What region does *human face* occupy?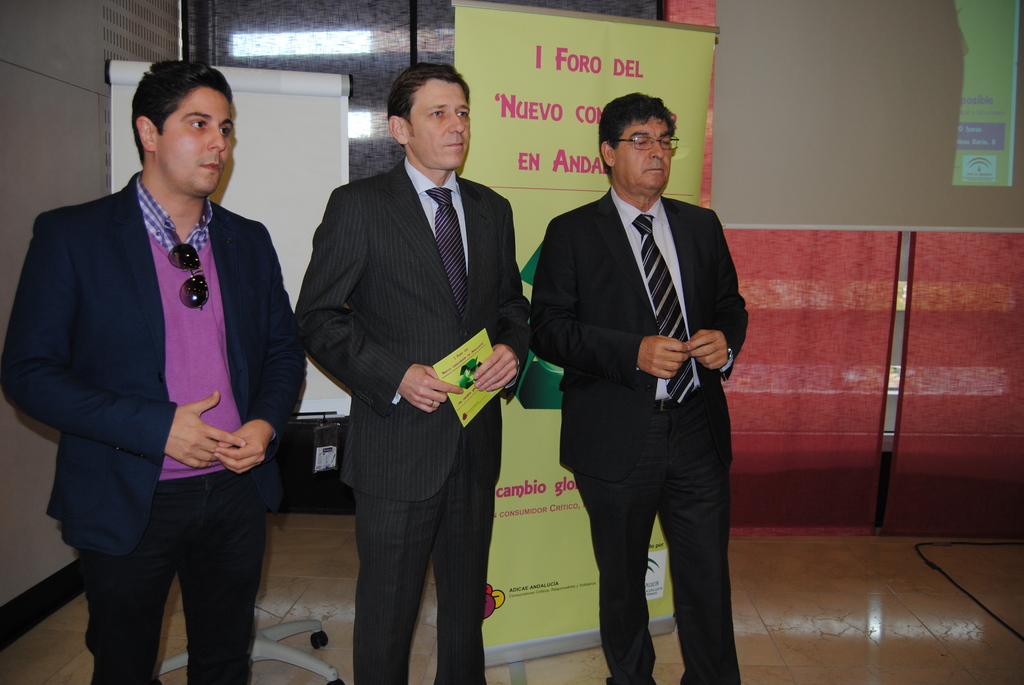
(408, 80, 472, 166).
